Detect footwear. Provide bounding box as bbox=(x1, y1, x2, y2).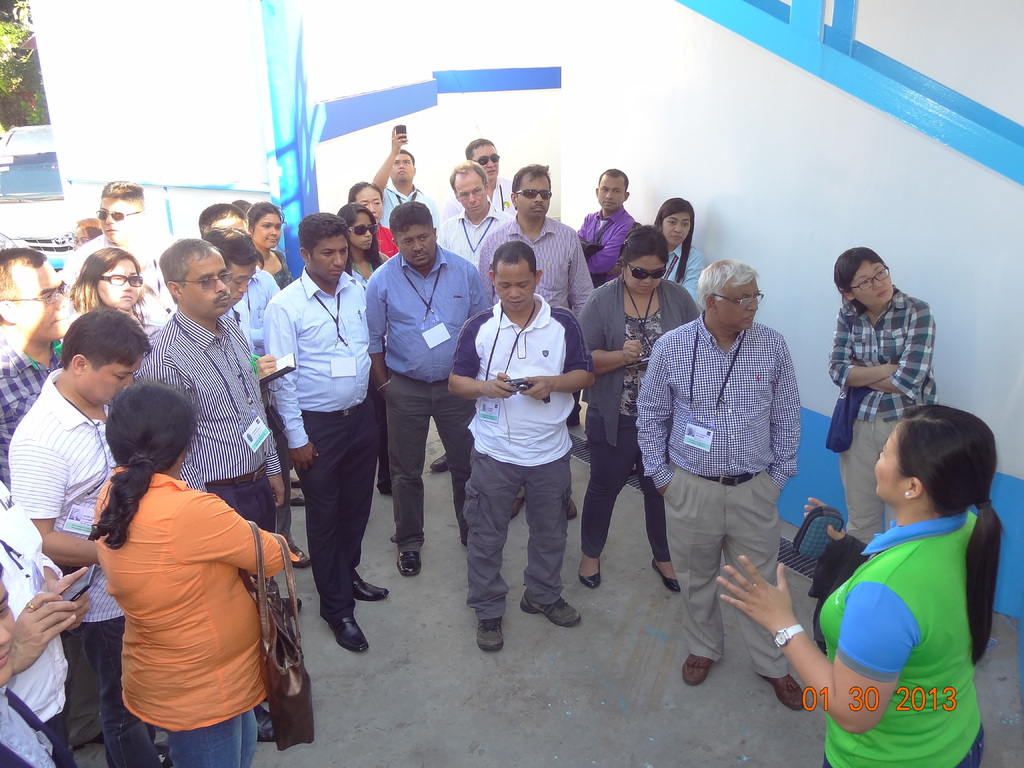
bbox=(761, 675, 807, 712).
